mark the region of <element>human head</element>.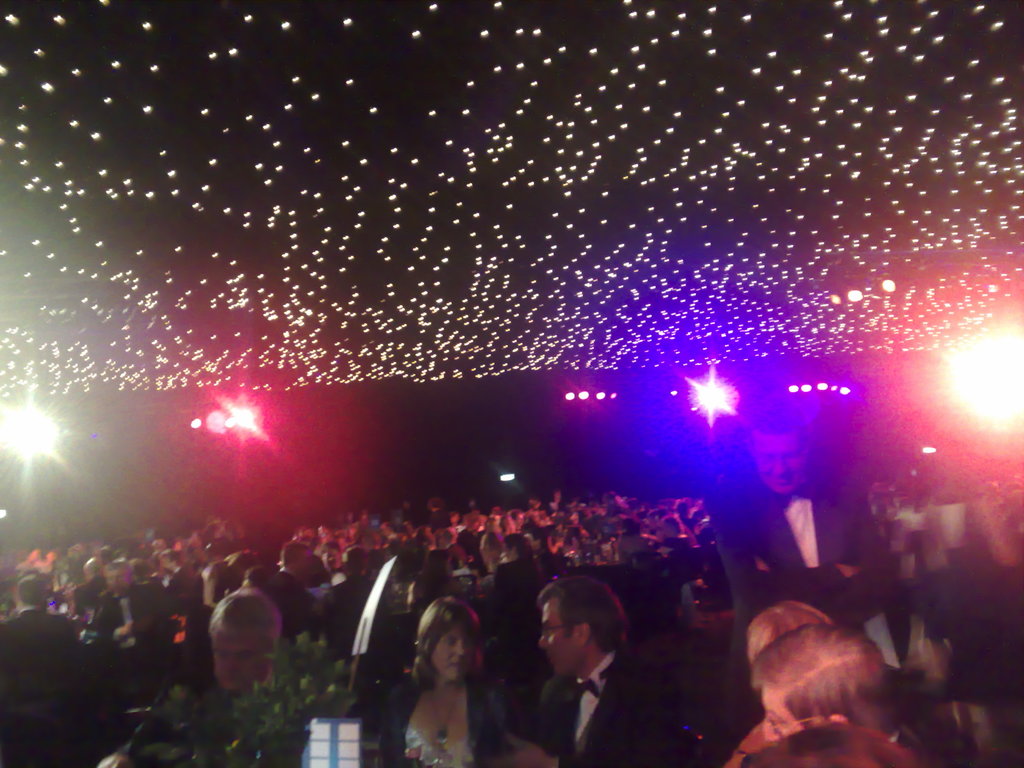
Region: box(748, 620, 901, 736).
